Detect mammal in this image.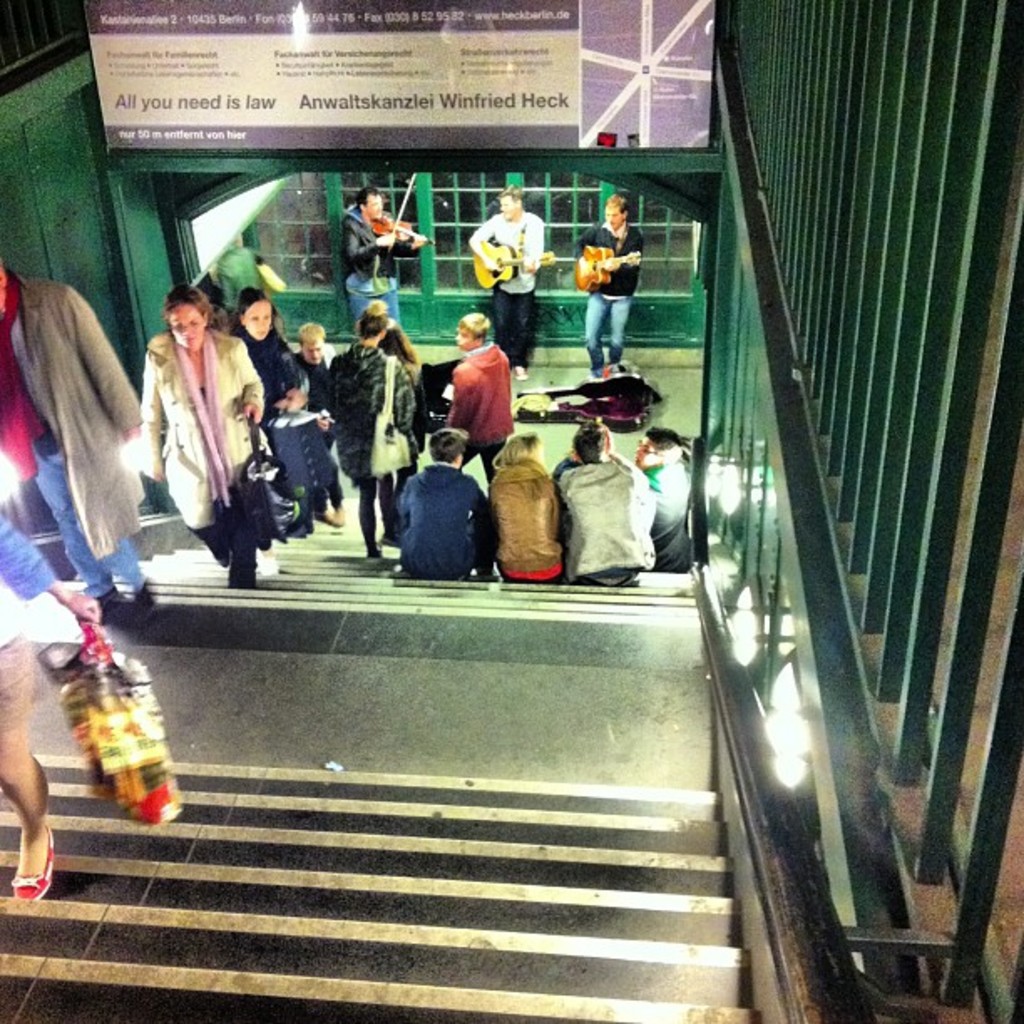
Detection: <box>470,187,545,380</box>.
